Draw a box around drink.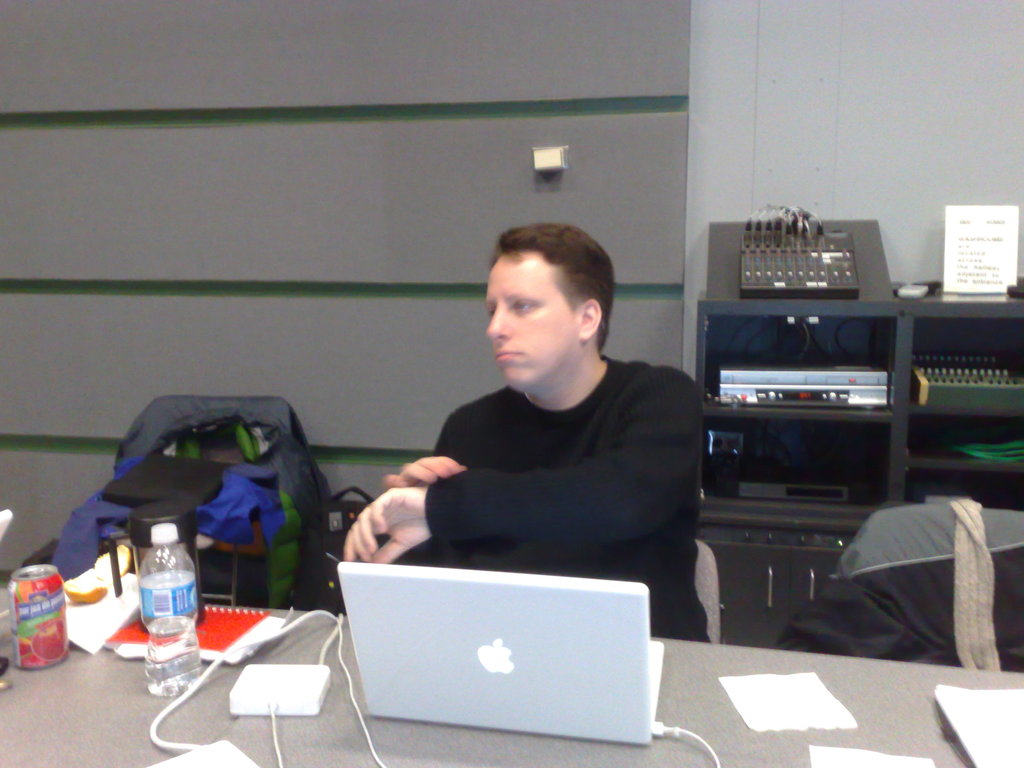
136, 524, 201, 698.
